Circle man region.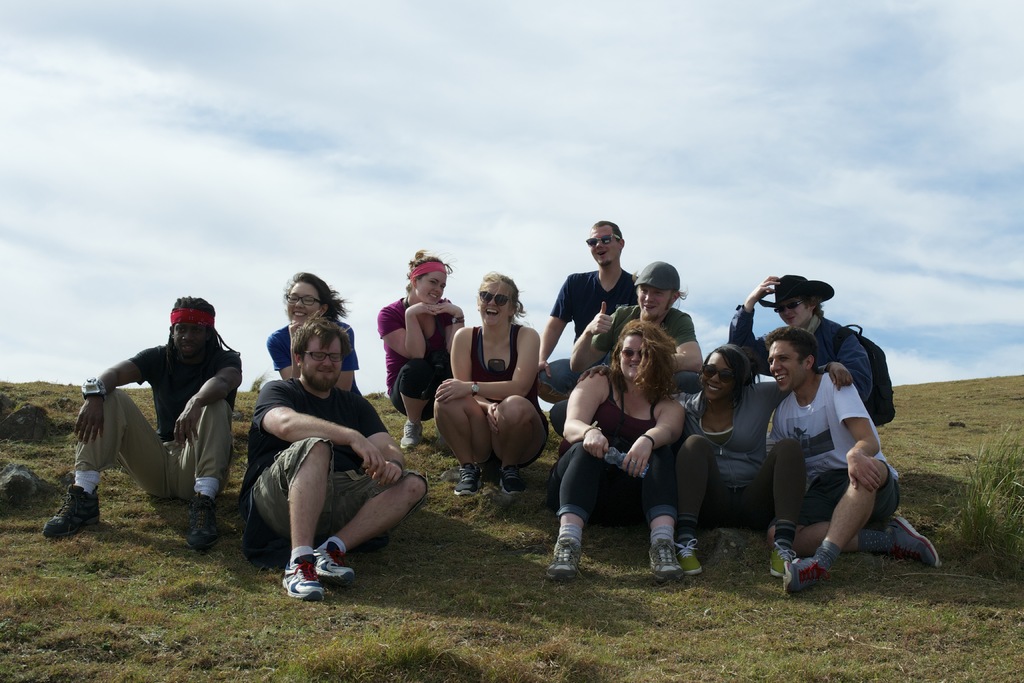
Region: crop(721, 270, 871, 408).
